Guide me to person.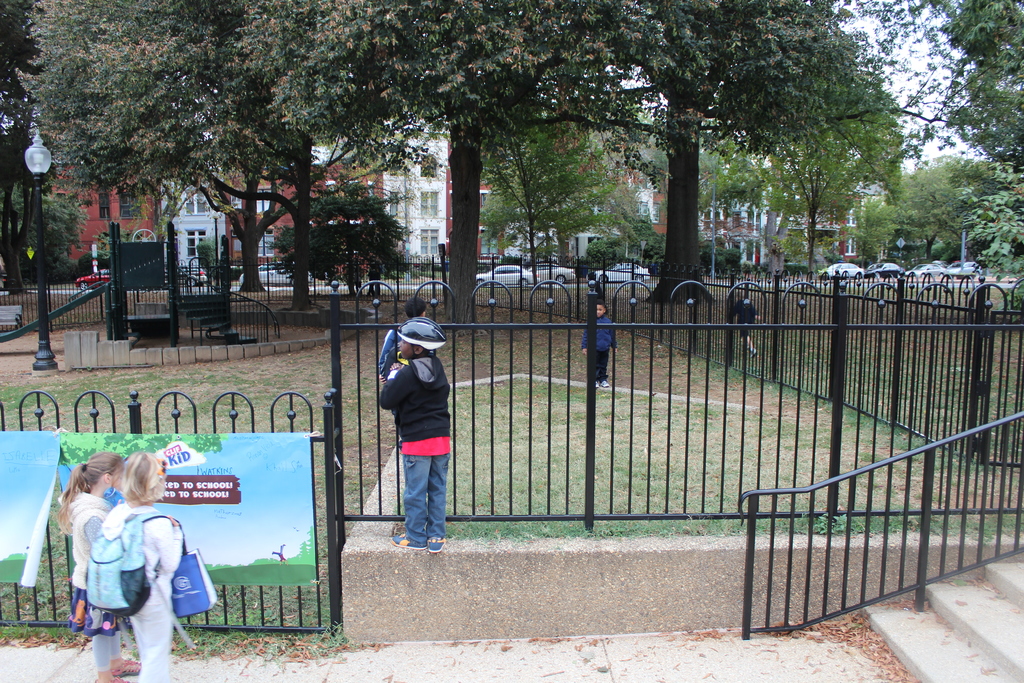
Guidance: 100 453 181 682.
